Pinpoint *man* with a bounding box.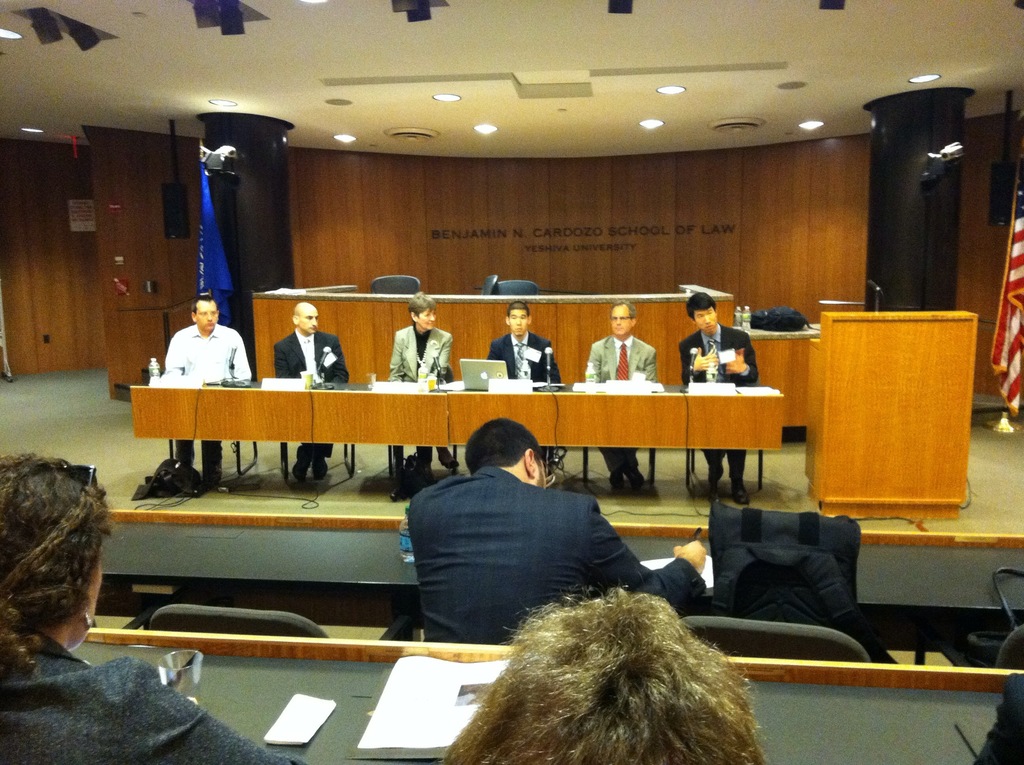
381:437:662:646.
